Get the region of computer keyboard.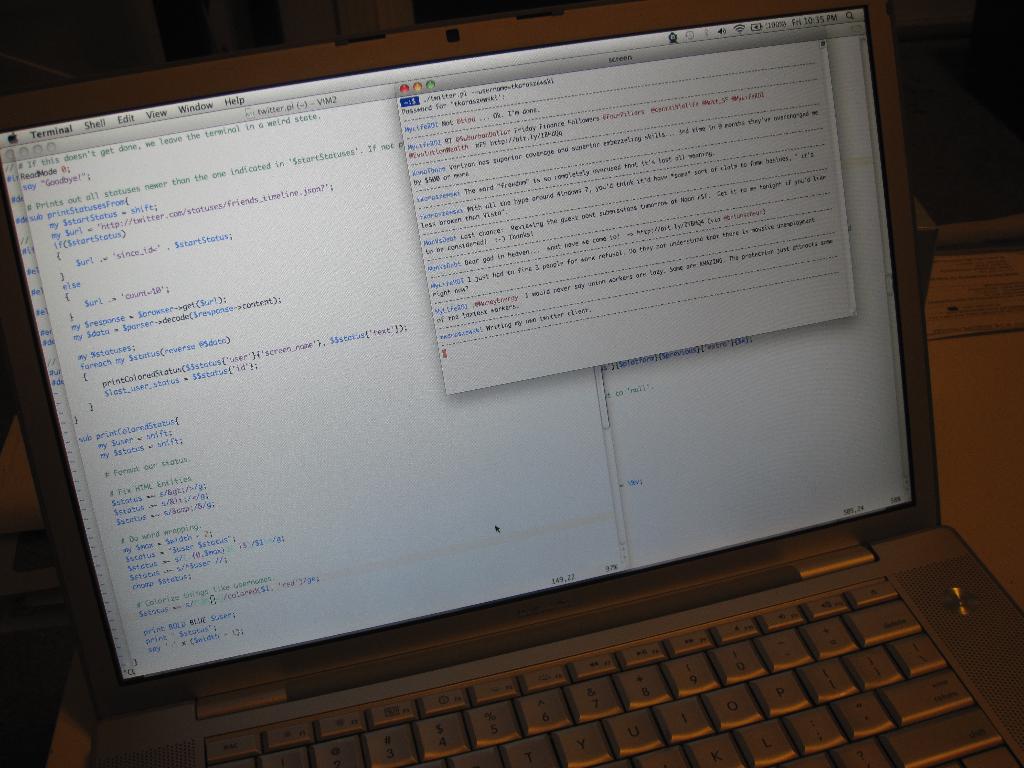
199/574/1022/767.
